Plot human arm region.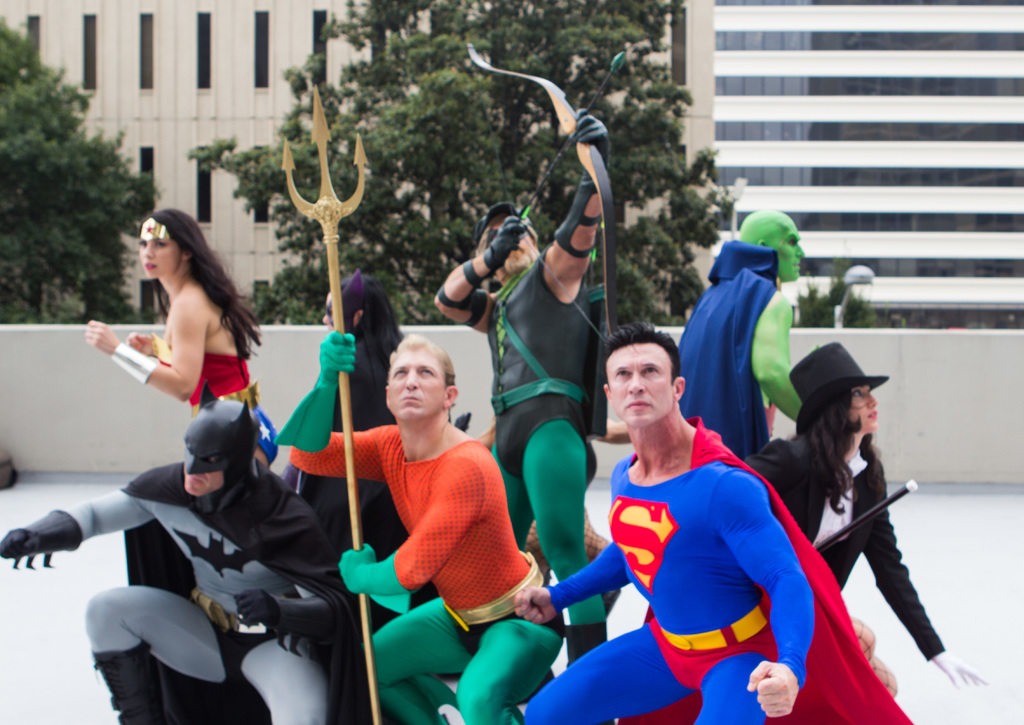
Plotted at box(282, 327, 387, 491).
